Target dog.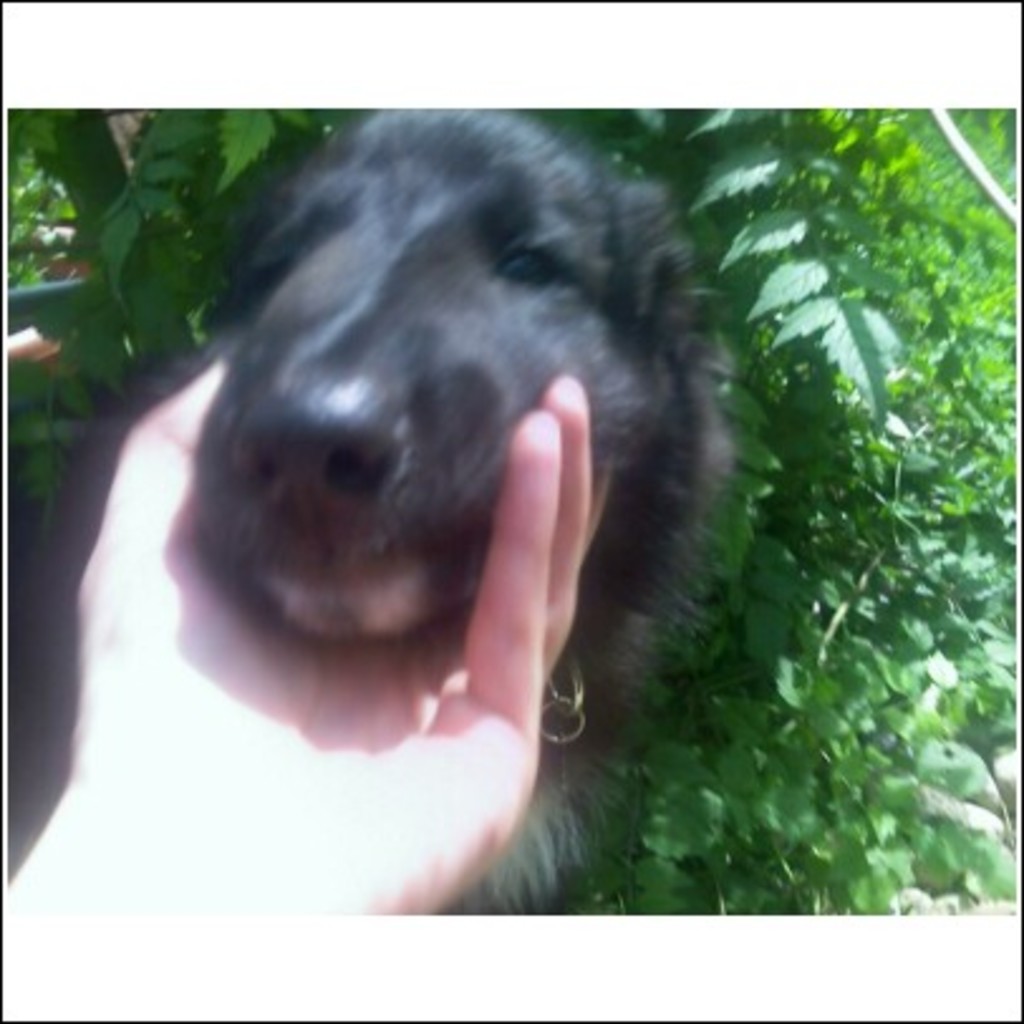
Target region: 197, 106, 744, 900.
